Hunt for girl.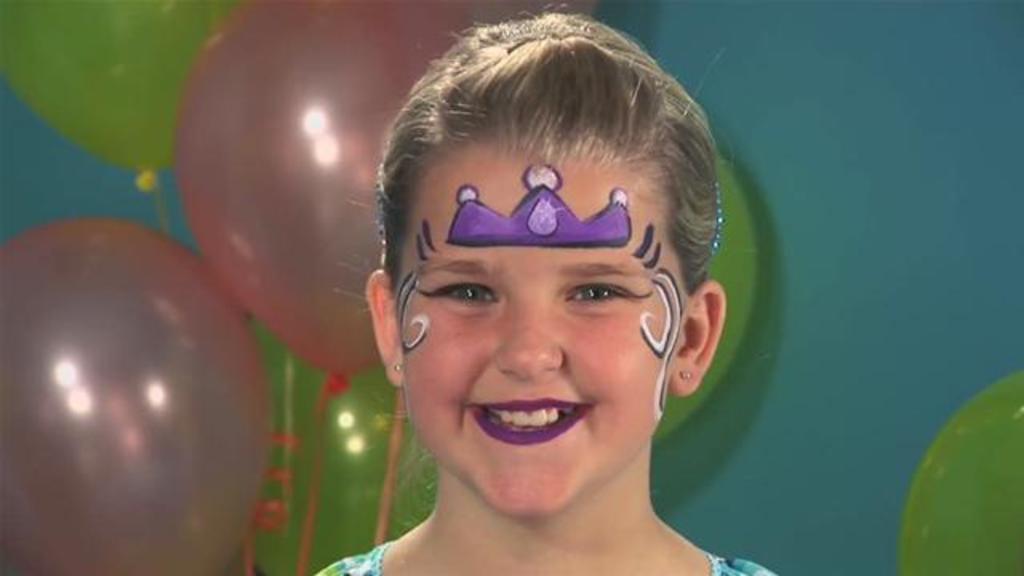
Hunted down at 310/8/782/574.
